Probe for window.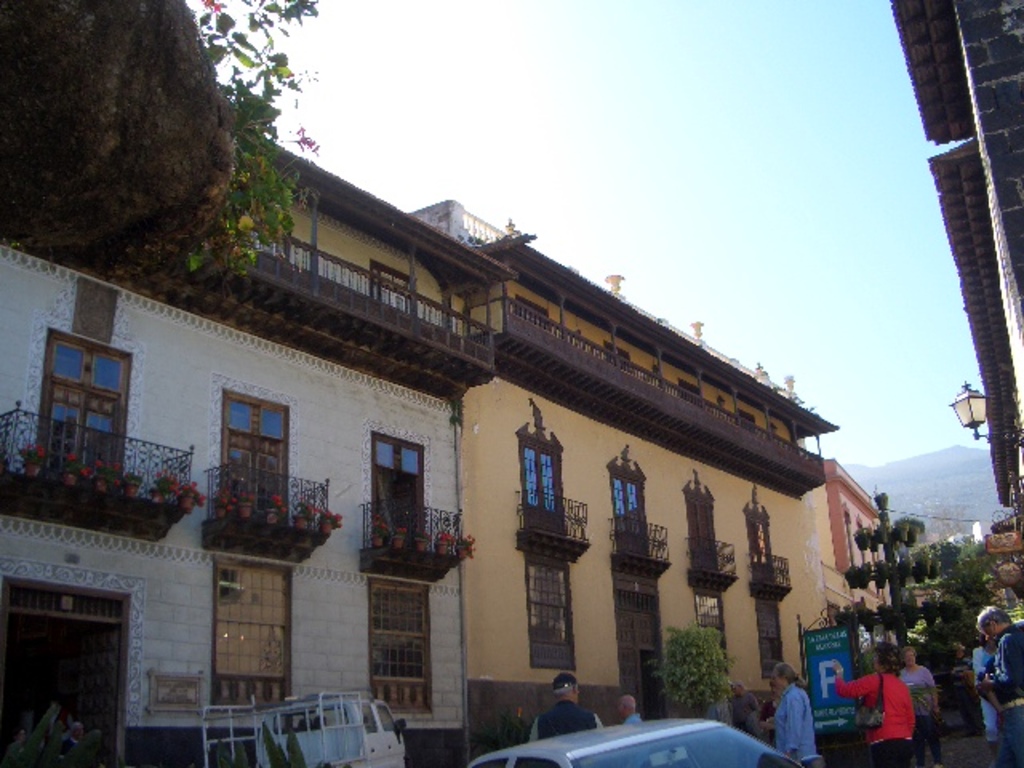
Probe result: x1=214 y1=565 x2=288 y2=707.
